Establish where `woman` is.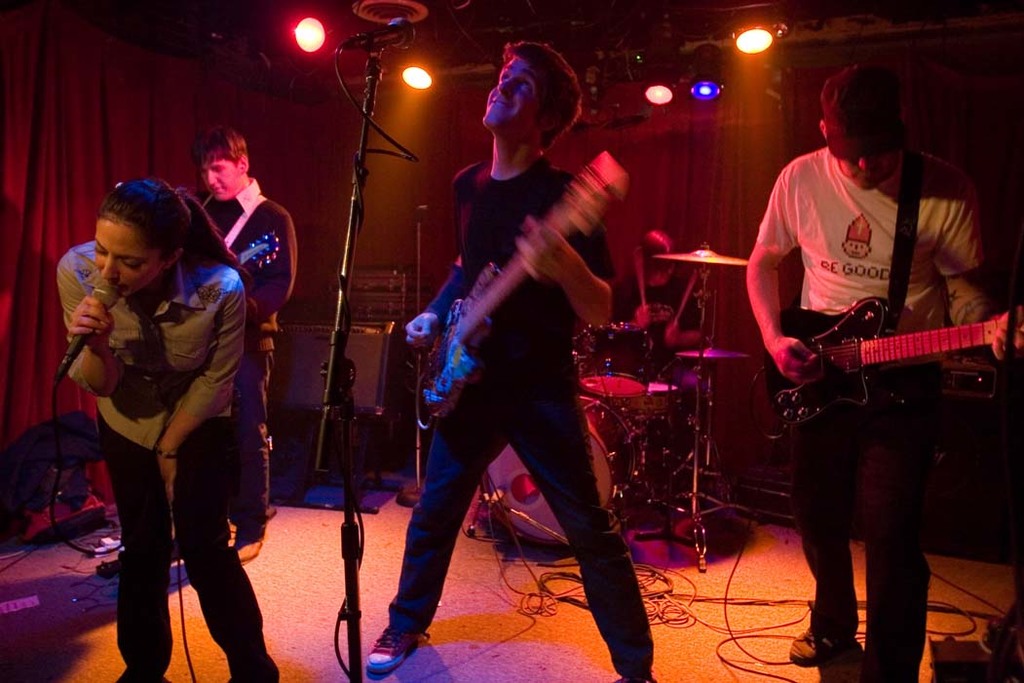
Established at pyautogui.locateOnScreen(87, 132, 264, 682).
